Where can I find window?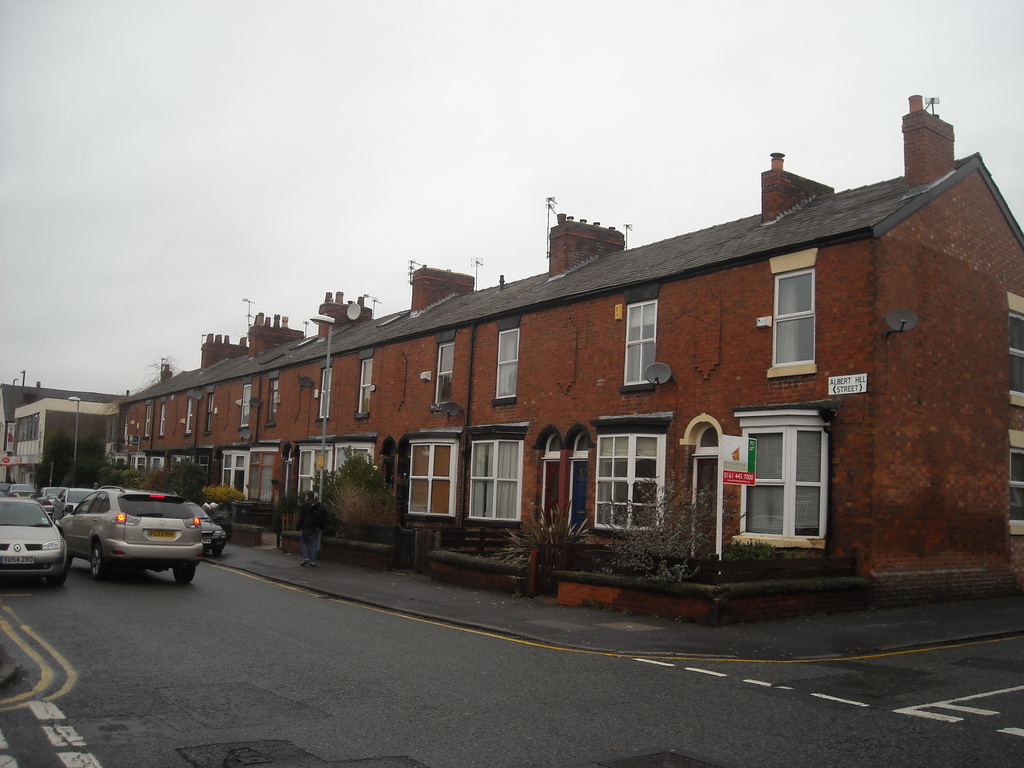
You can find it at {"x1": 497, "y1": 326, "x2": 521, "y2": 398}.
